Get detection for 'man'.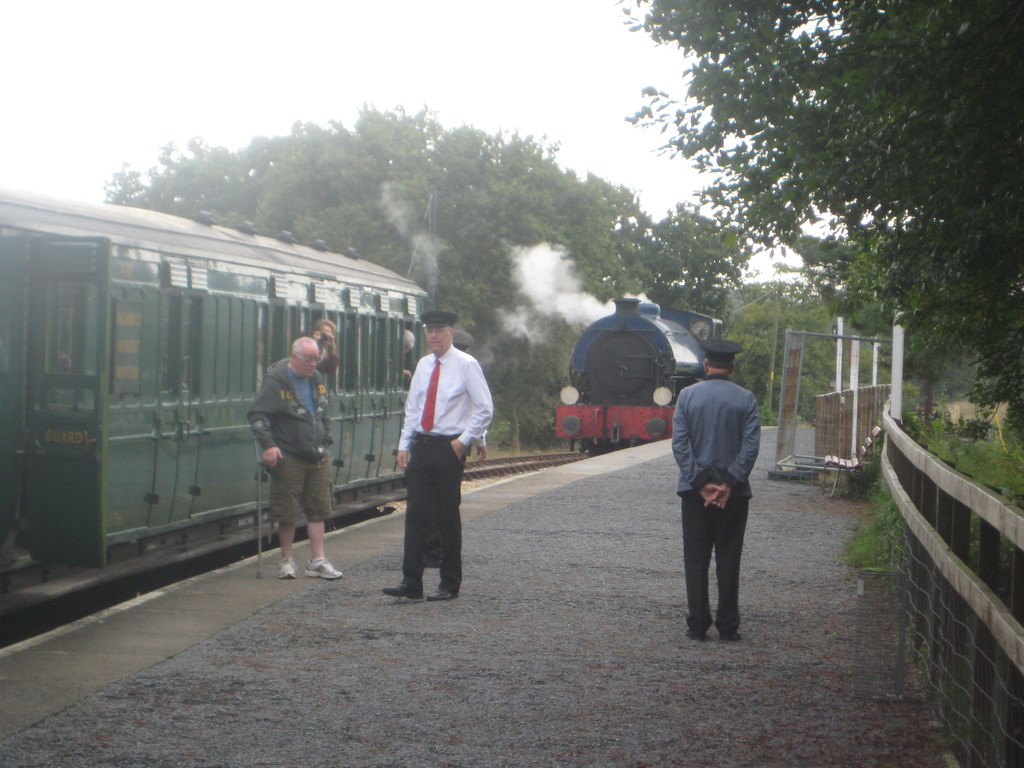
Detection: (670, 338, 760, 641).
